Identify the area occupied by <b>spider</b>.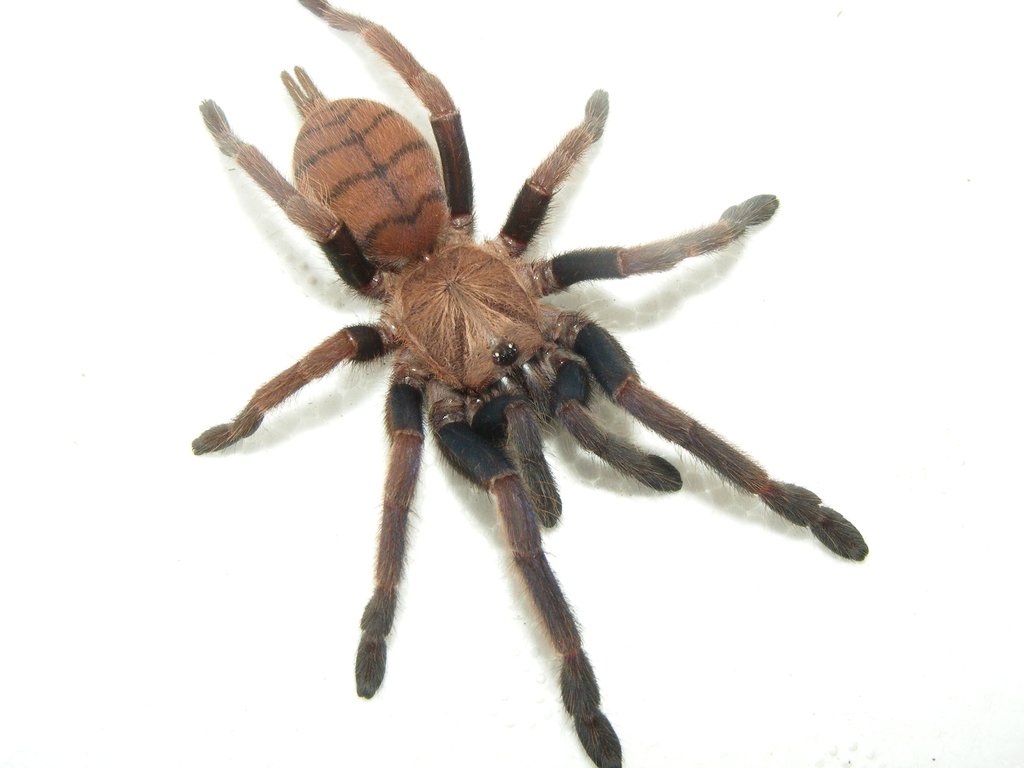
Area: x1=190, y1=0, x2=868, y2=767.
